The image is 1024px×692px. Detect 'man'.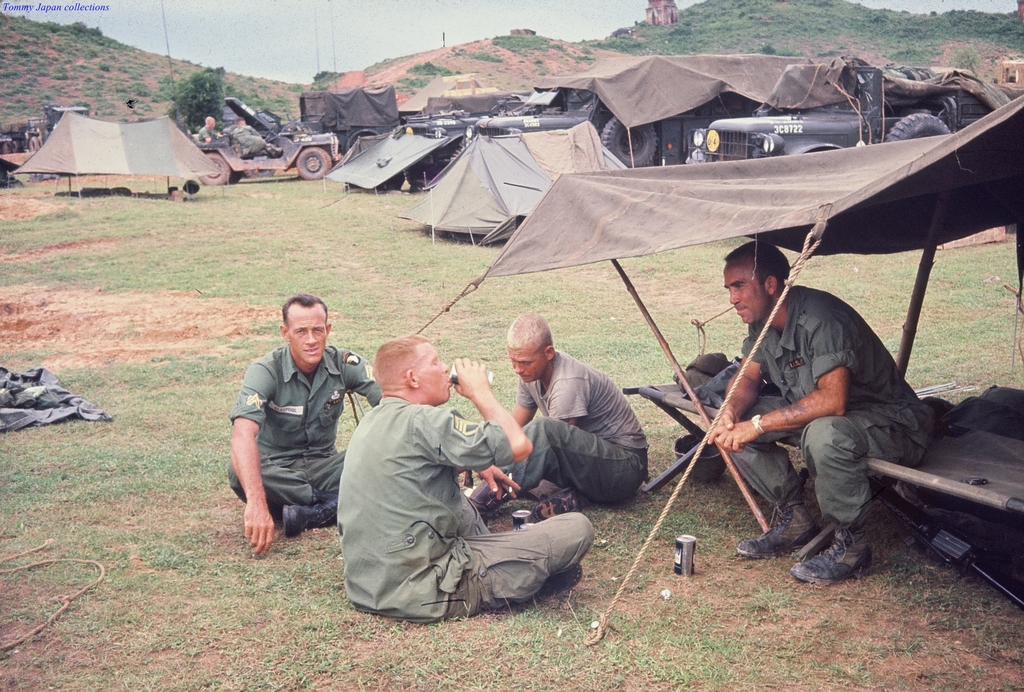
Detection: crop(703, 240, 935, 585).
